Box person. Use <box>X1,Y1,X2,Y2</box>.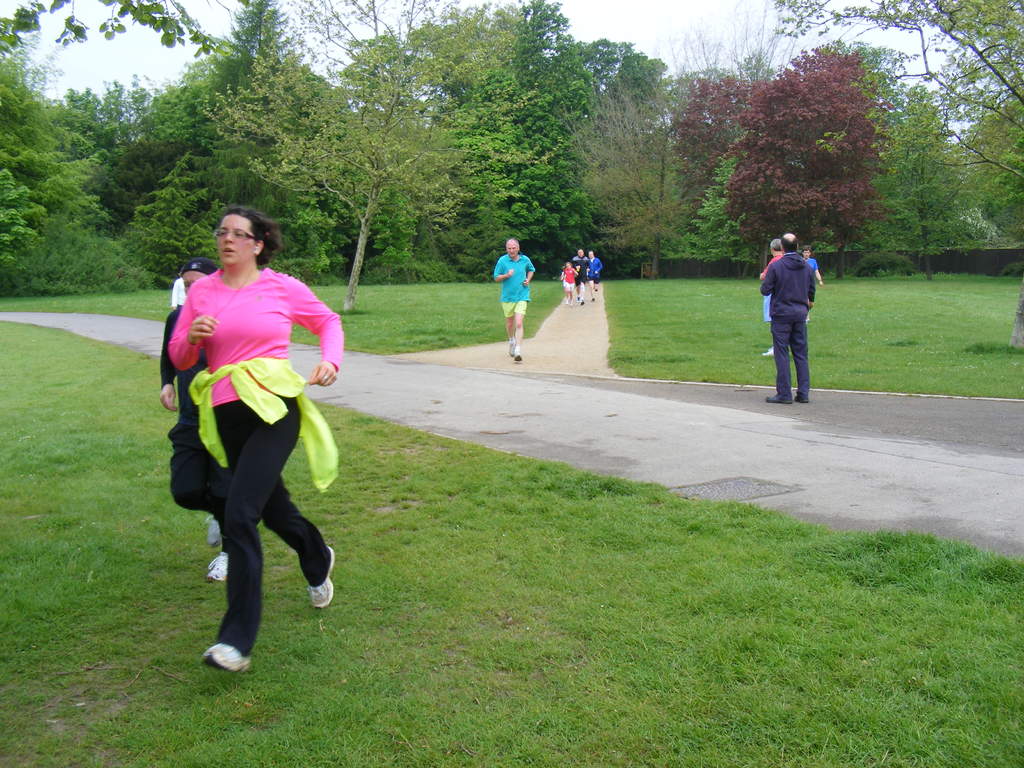
<box>495,237,535,362</box>.
